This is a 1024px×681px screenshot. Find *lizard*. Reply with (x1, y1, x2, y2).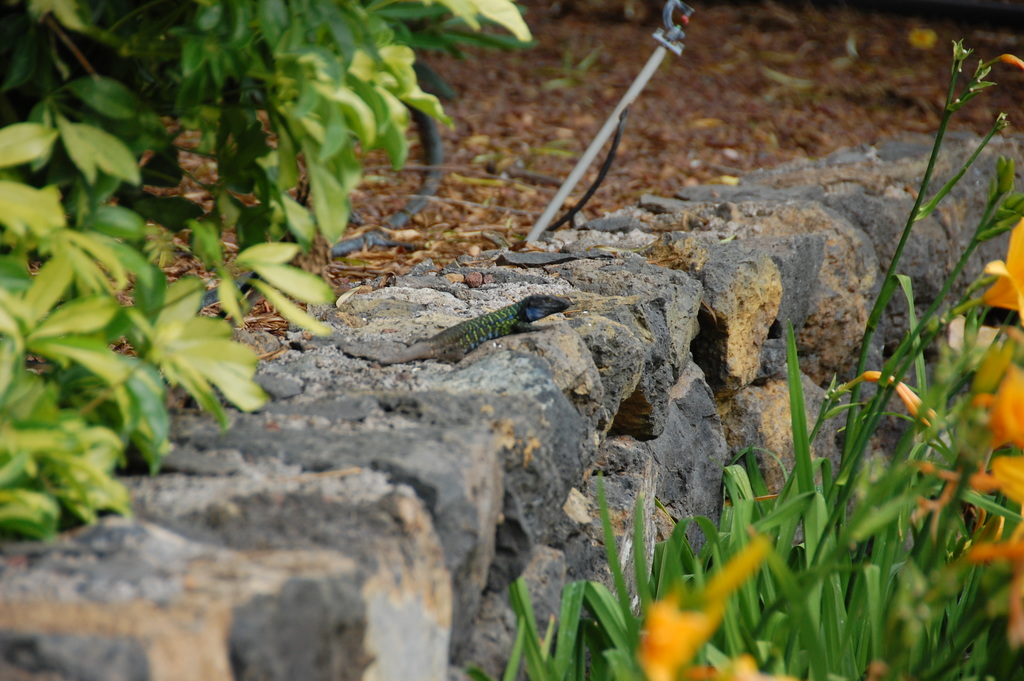
(336, 288, 575, 367).
